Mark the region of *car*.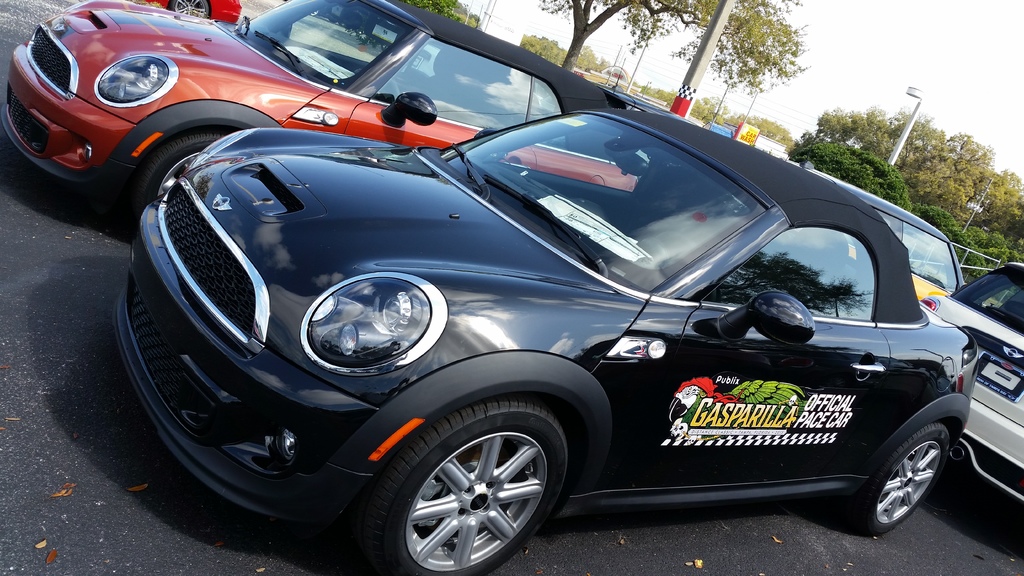
Region: x1=122 y1=109 x2=984 y2=575.
